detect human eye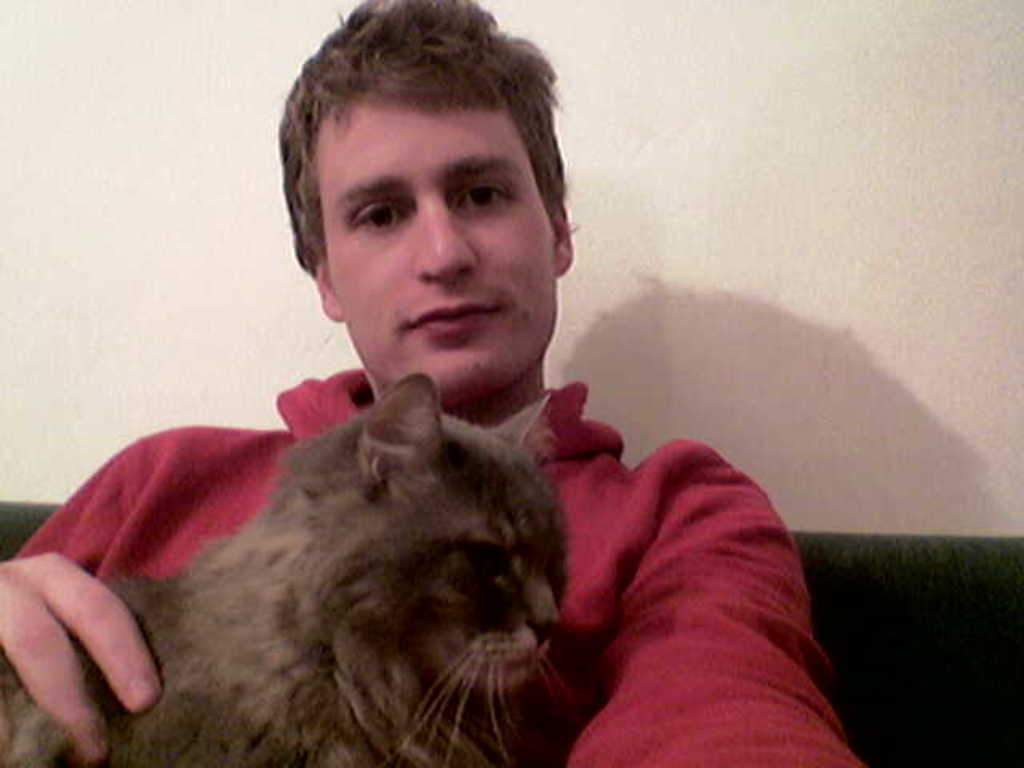
{"x1": 347, "y1": 195, "x2": 410, "y2": 235}
